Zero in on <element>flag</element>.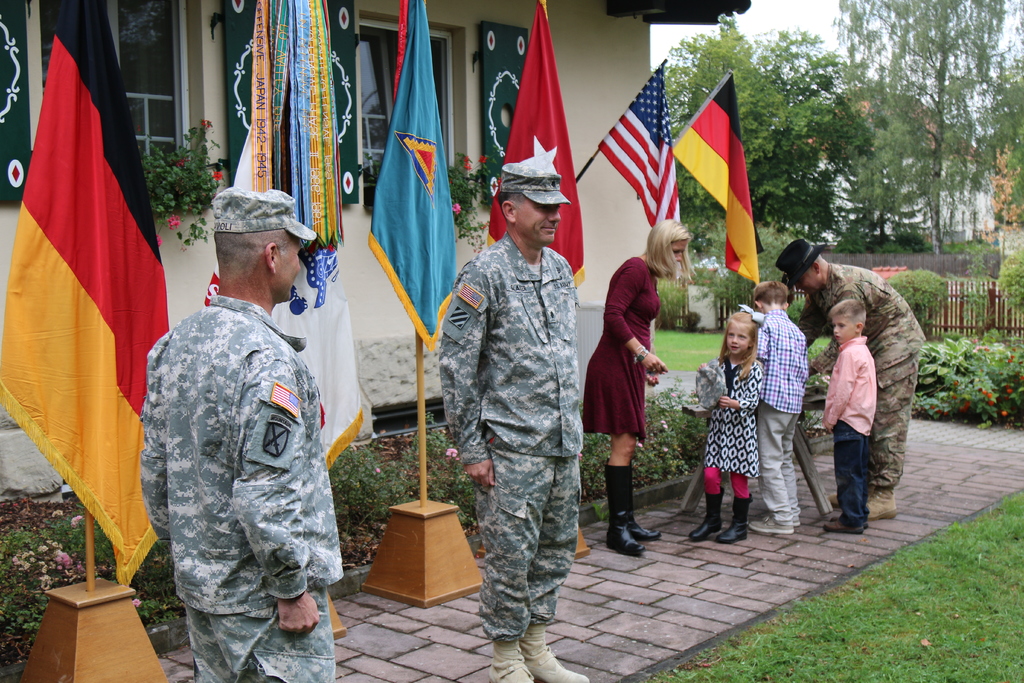
Zeroed in: rect(7, 3, 163, 621).
